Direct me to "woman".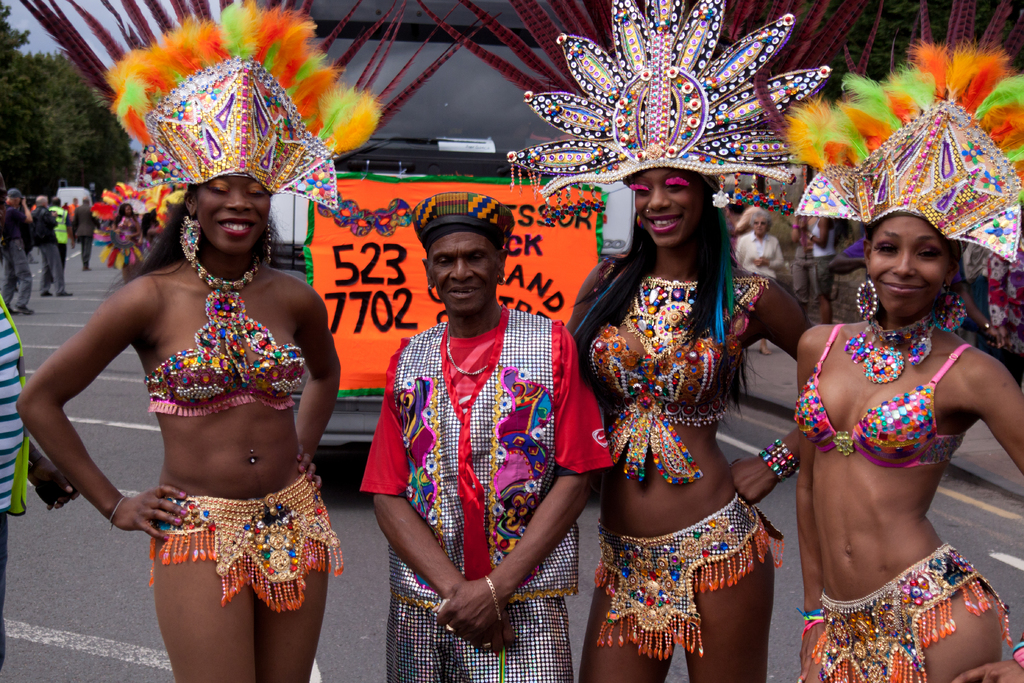
Direction: l=69, t=108, r=353, b=661.
